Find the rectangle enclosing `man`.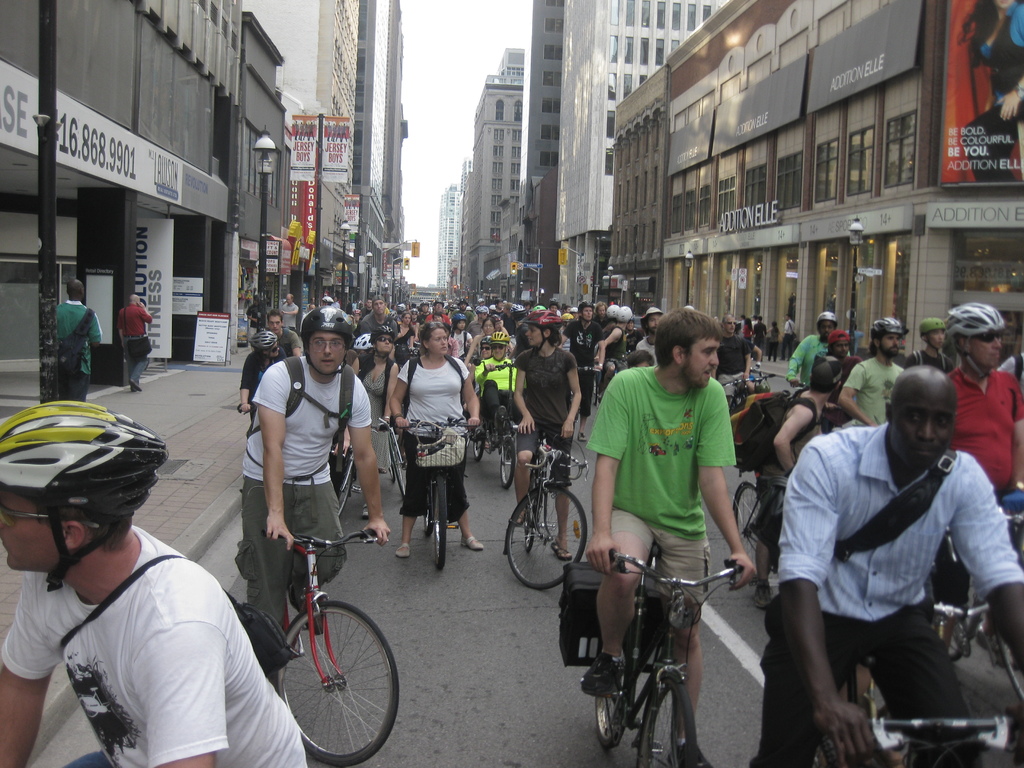
743,367,1023,767.
